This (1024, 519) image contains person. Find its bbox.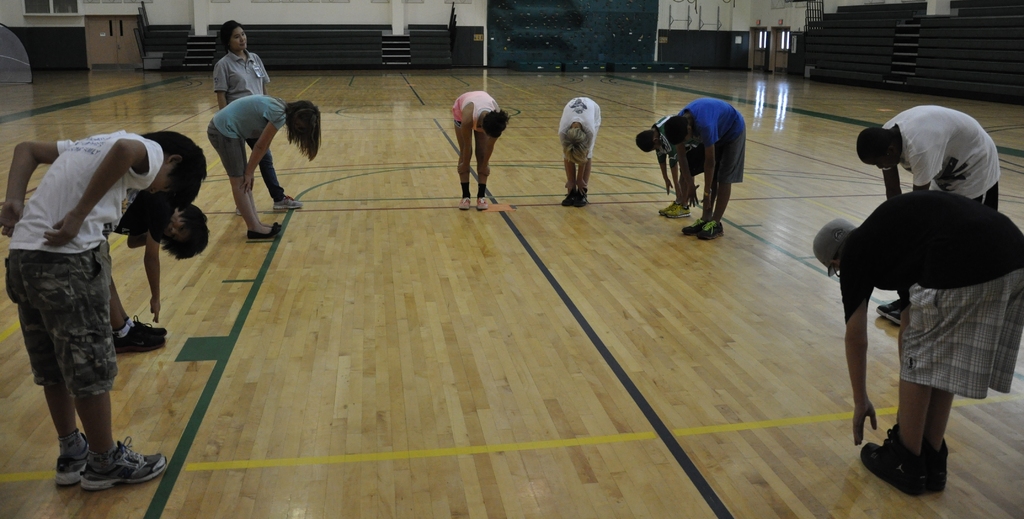
[x1=666, y1=97, x2=747, y2=241].
